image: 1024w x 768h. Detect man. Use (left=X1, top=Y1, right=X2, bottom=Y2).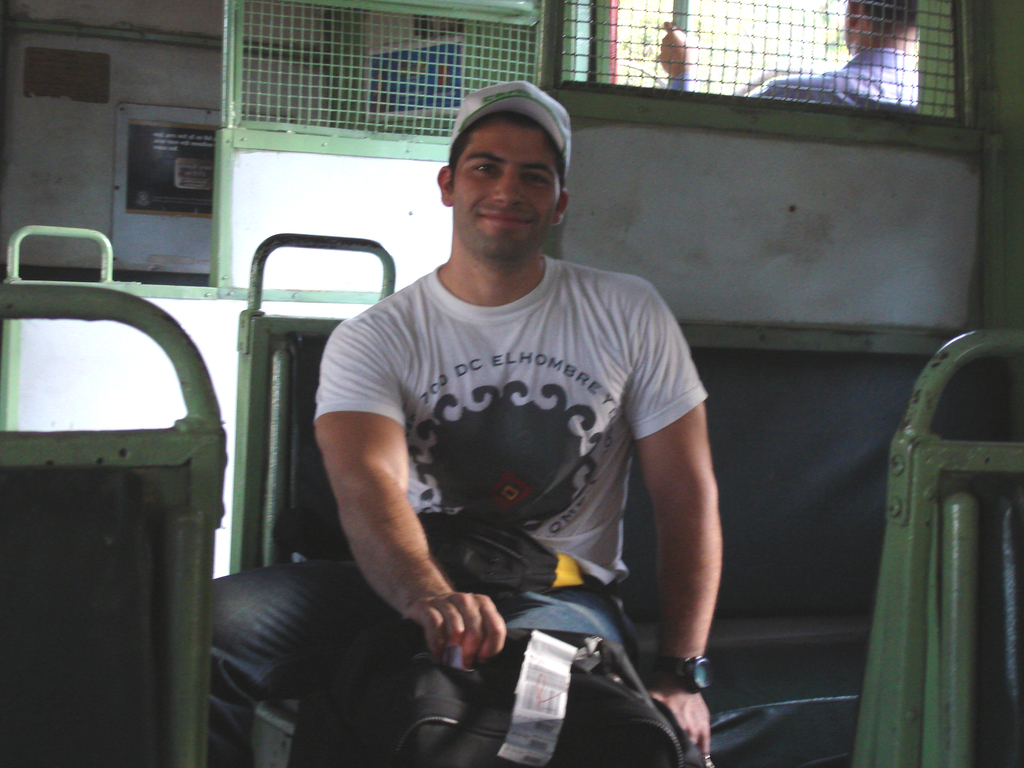
(left=208, top=80, right=726, bottom=767).
